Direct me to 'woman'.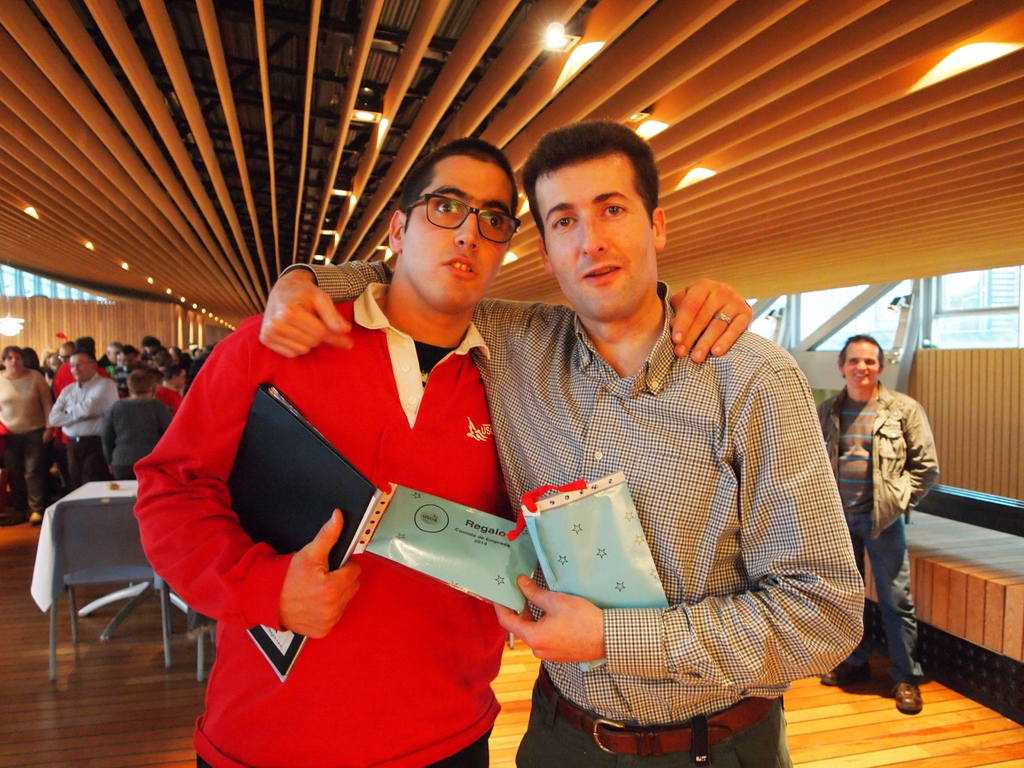
Direction: 0 347 52 528.
